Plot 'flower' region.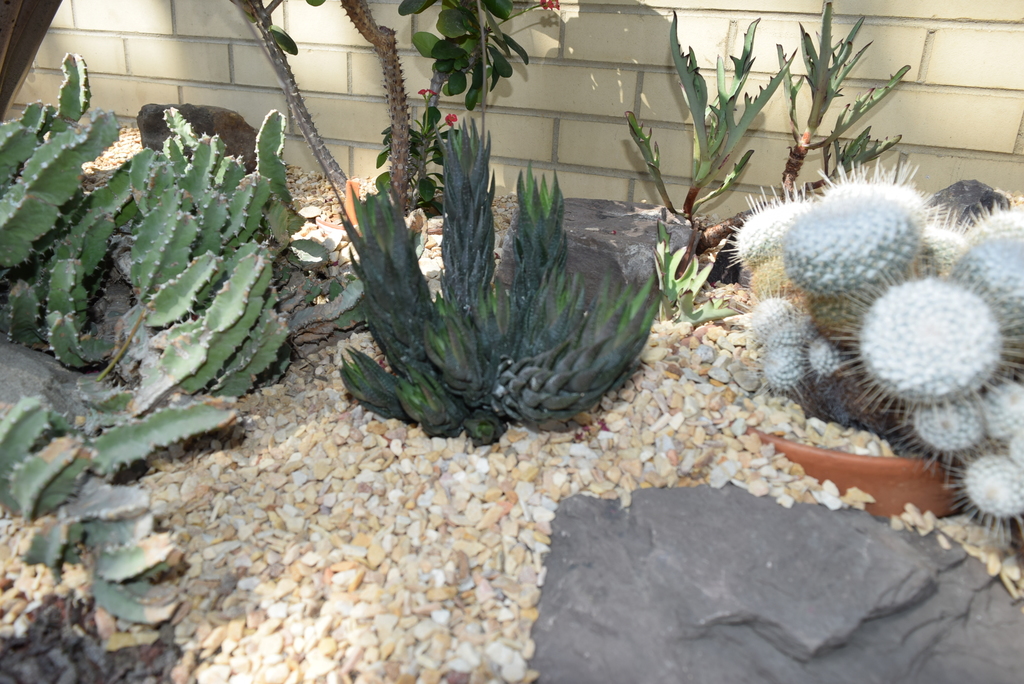
Plotted at [536,0,560,9].
